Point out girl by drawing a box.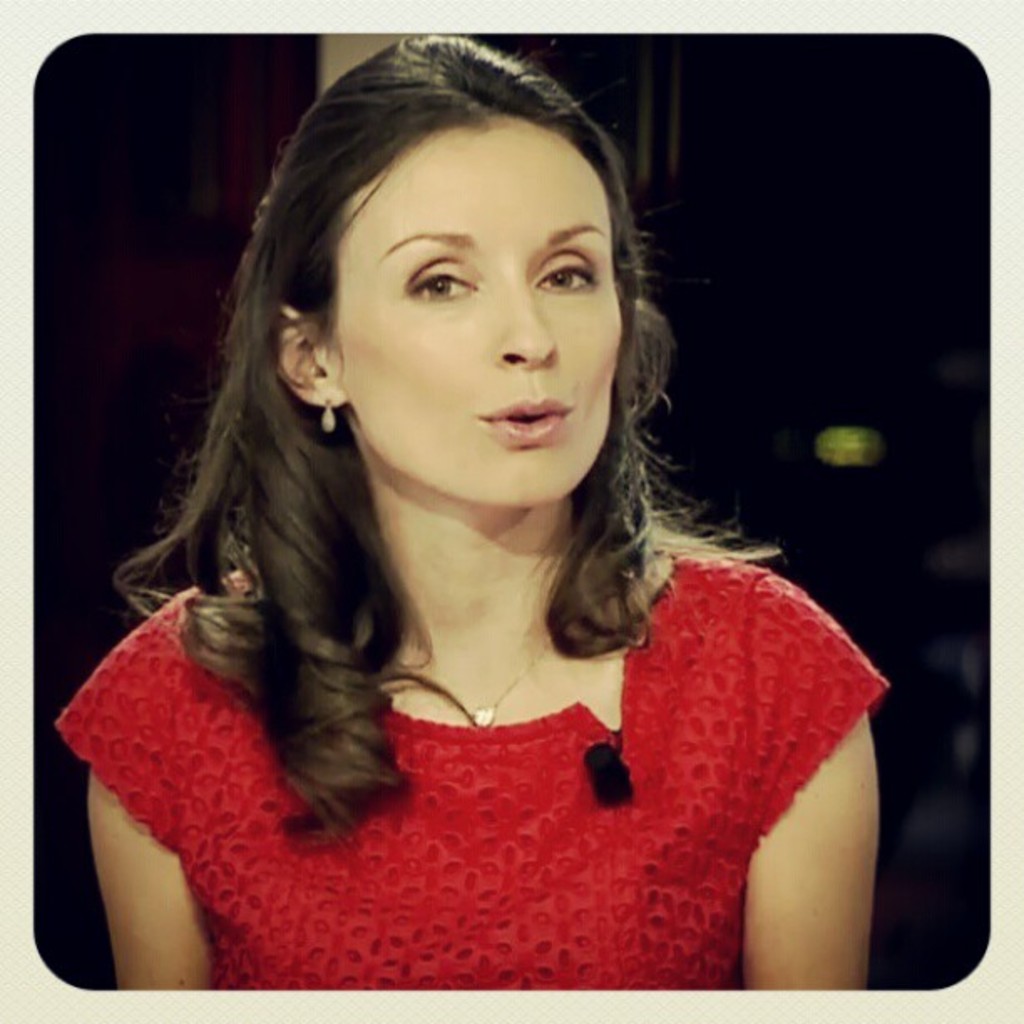
(55, 32, 890, 994).
